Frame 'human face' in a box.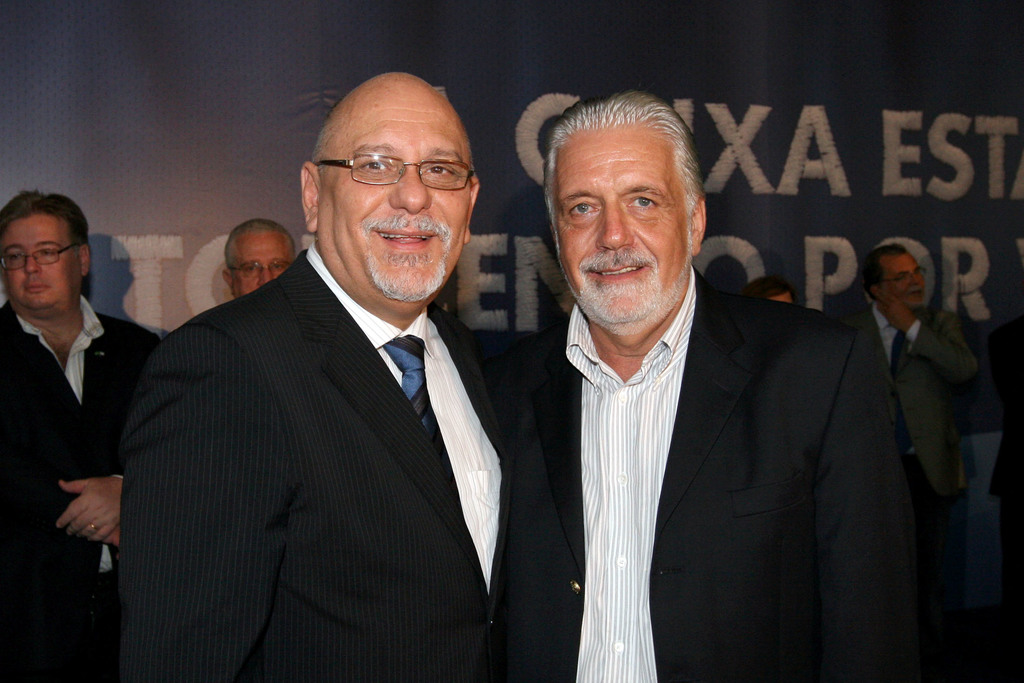
(556, 128, 686, 317).
